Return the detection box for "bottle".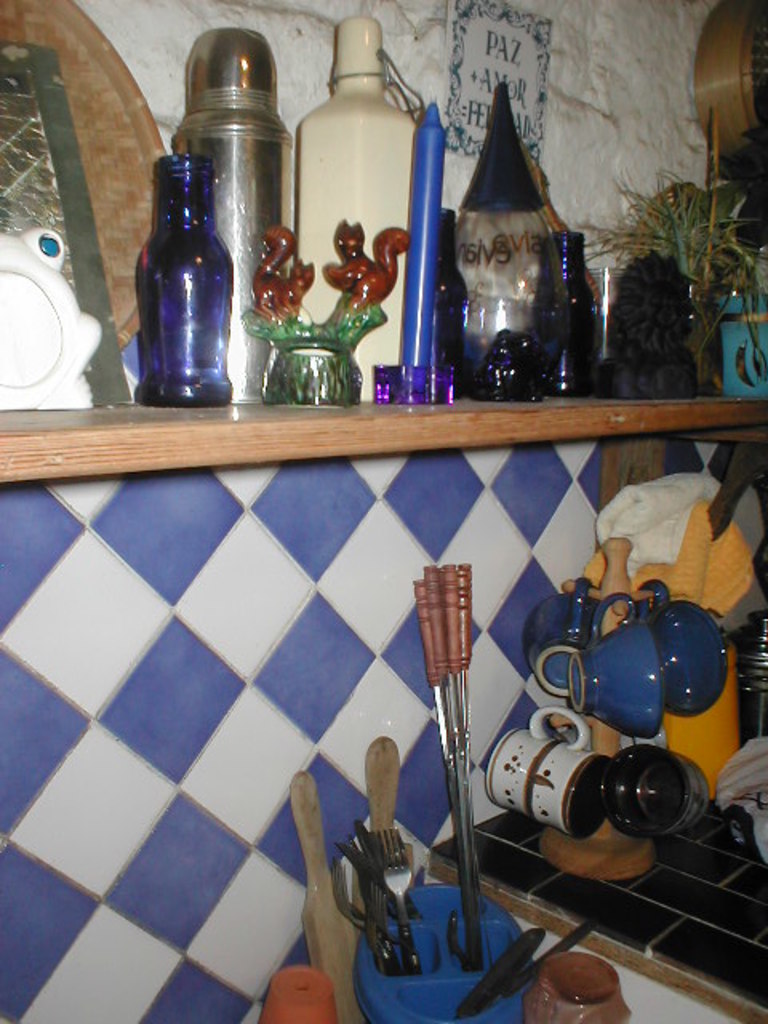
region(430, 214, 474, 421).
